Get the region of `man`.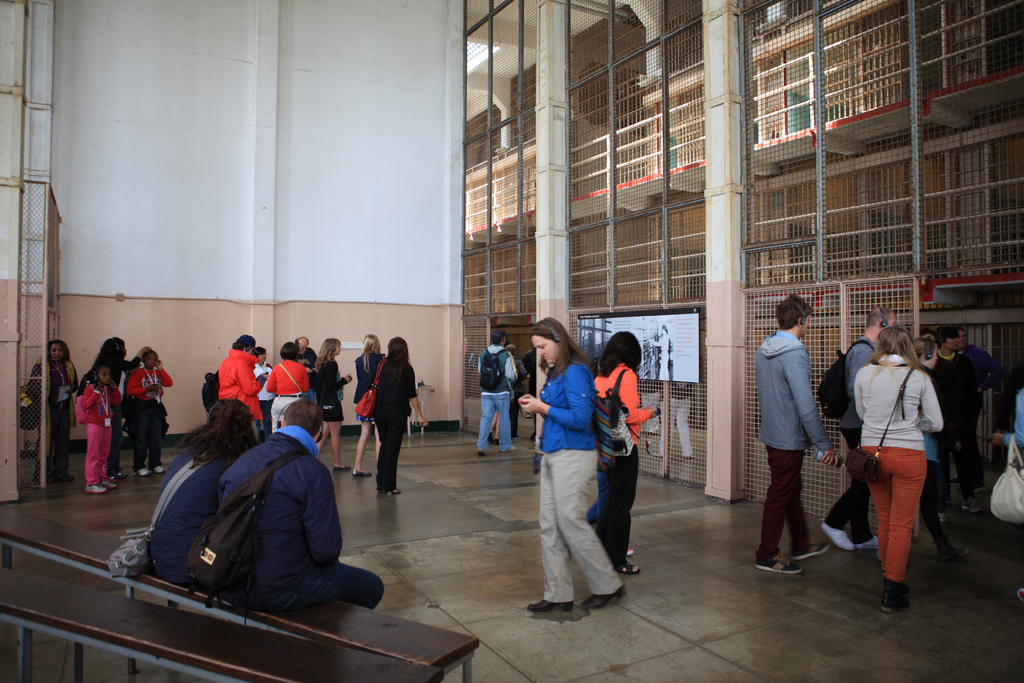
[x1=292, y1=336, x2=317, y2=367].
